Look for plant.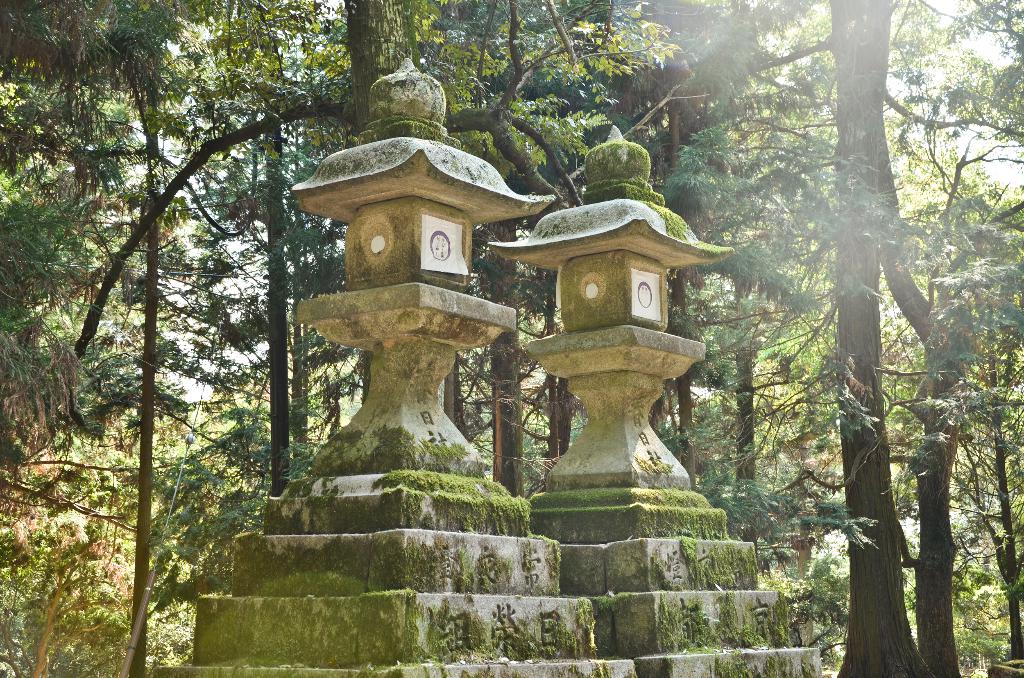
Found: 28,531,132,677.
